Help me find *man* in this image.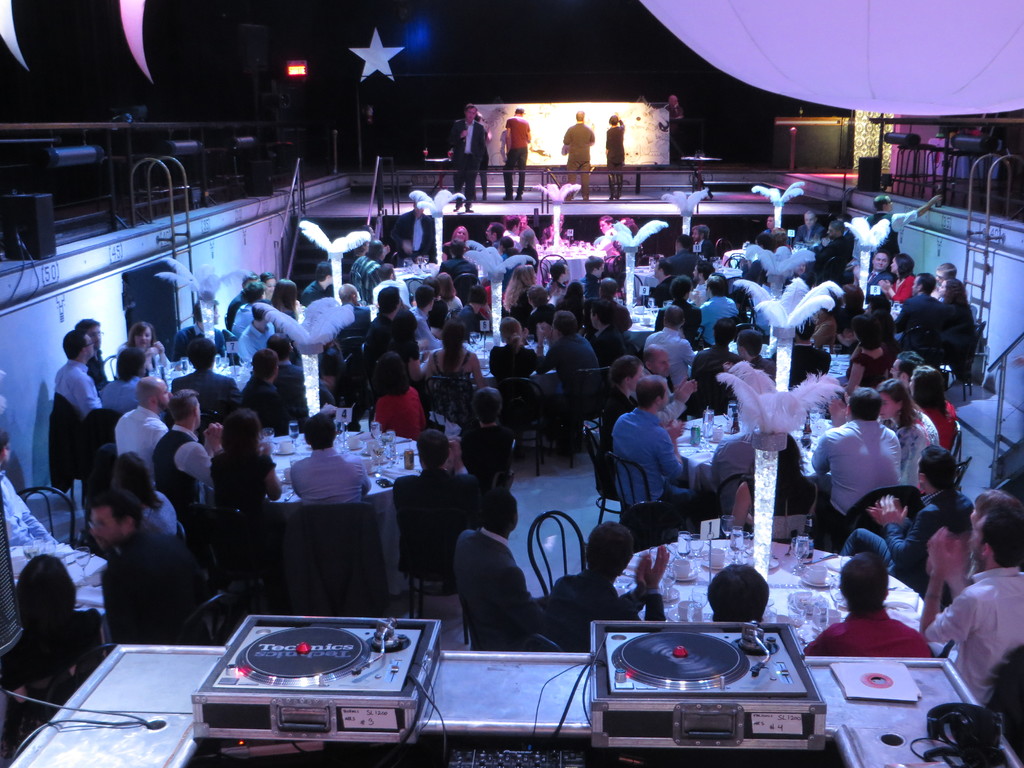
Found it: select_region(843, 190, 905, 287).
